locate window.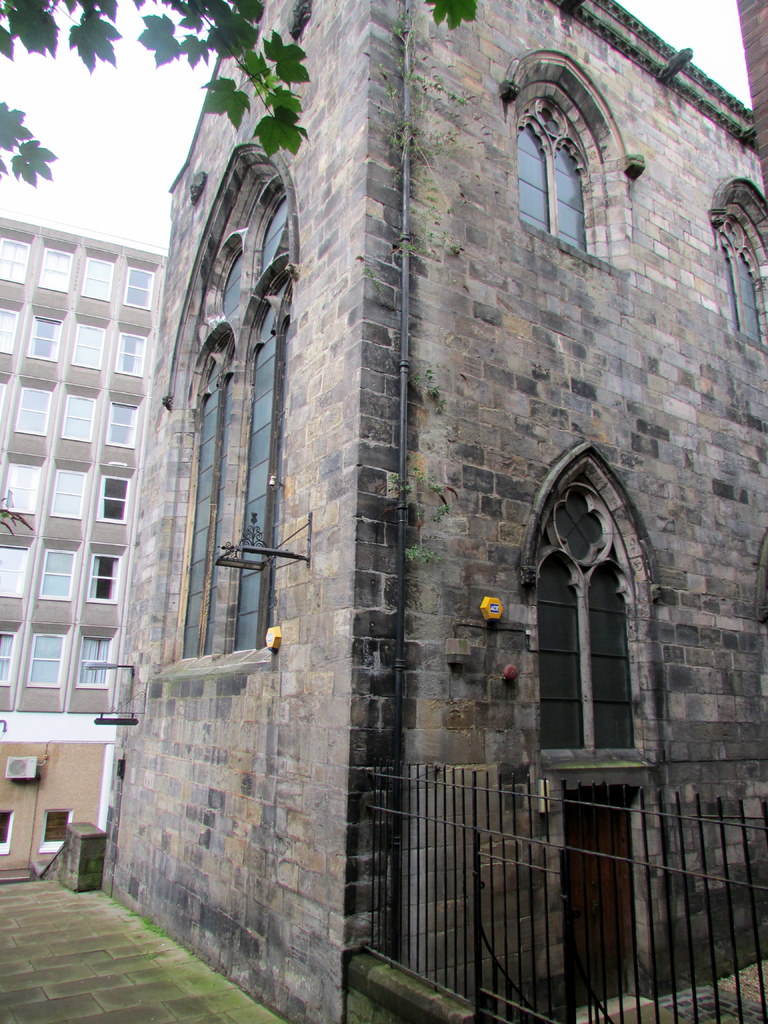
Bounding box: x1=13 y1=388 x2=49 y2=433.
